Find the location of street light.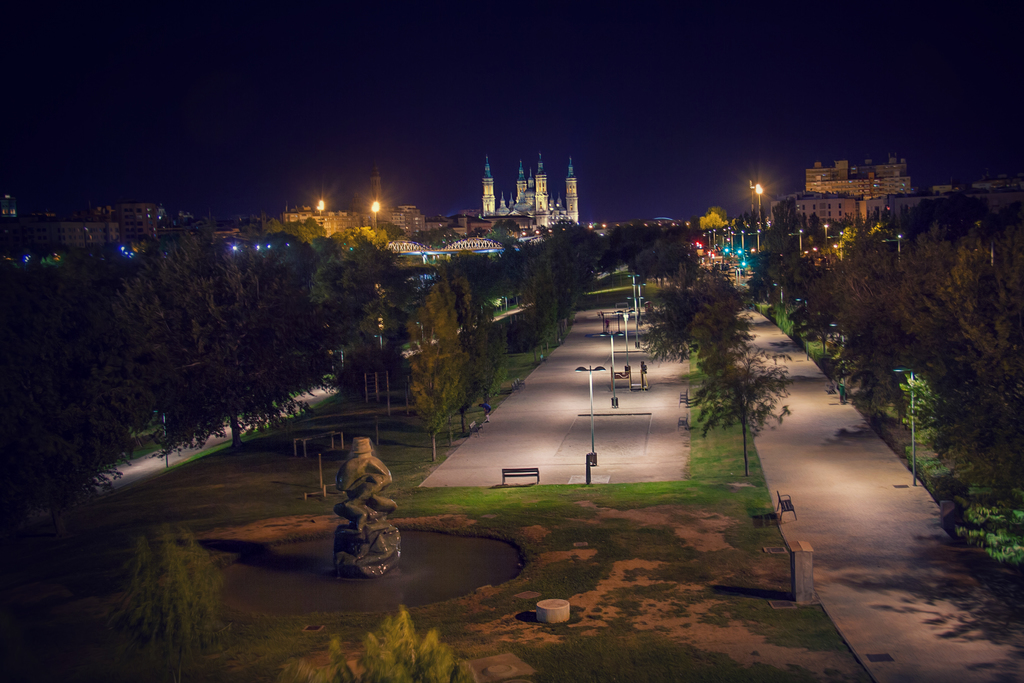
Location: box=[730, 232, 731, 253].
